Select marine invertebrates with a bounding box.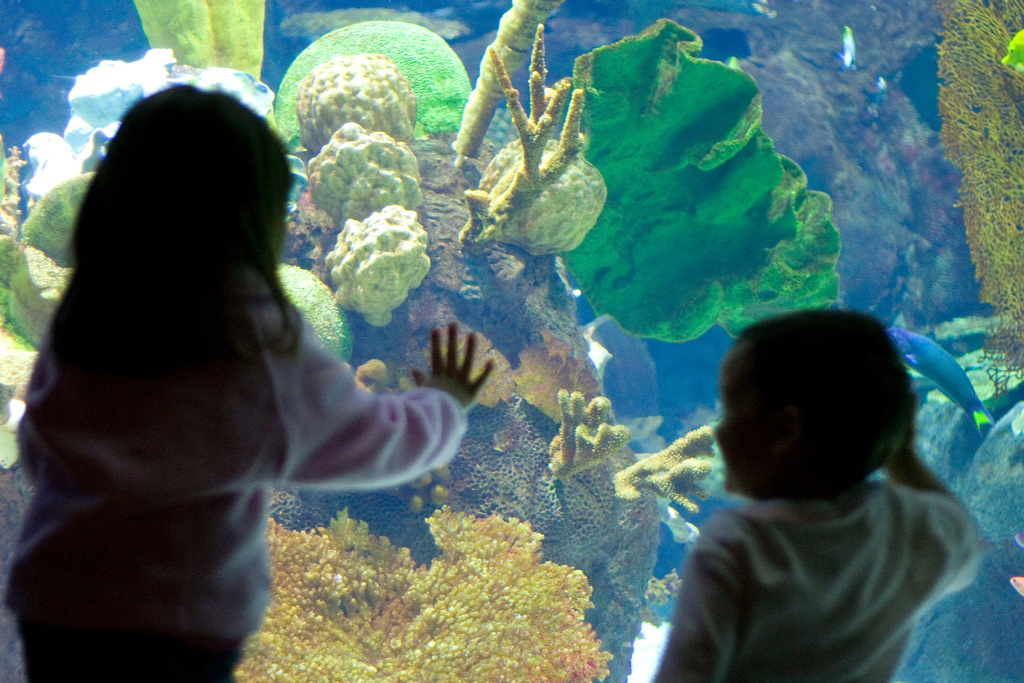
region(535, 15, 845, 357).
